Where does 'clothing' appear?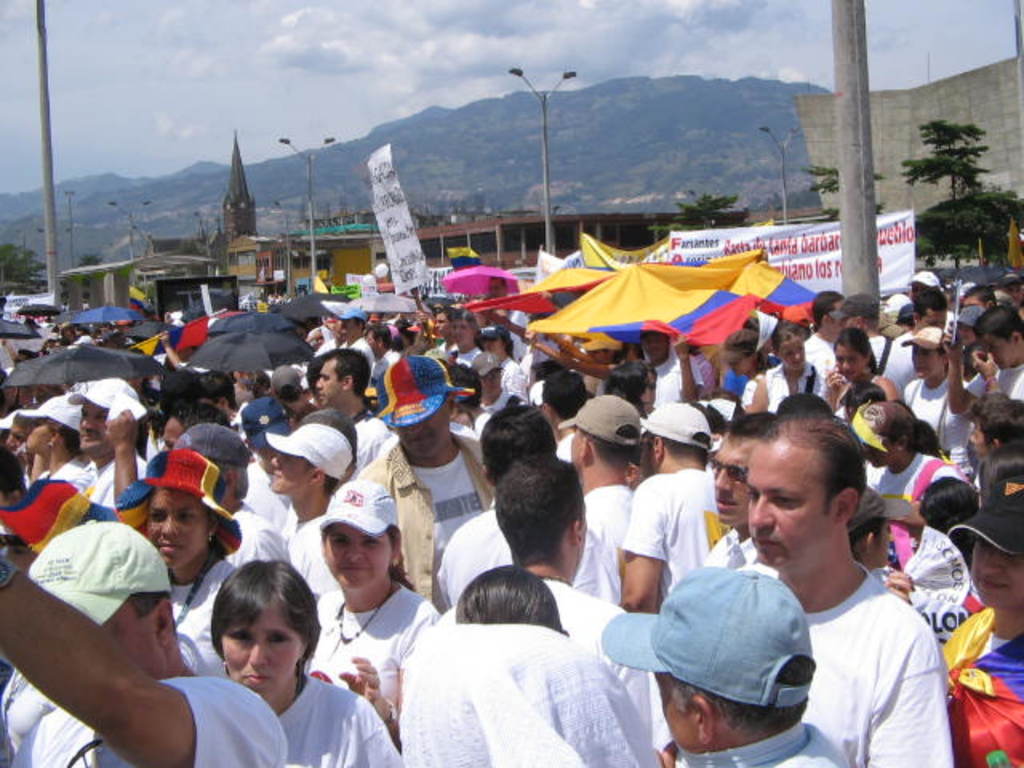
Appears at detection(701, 523, 778, 578).
